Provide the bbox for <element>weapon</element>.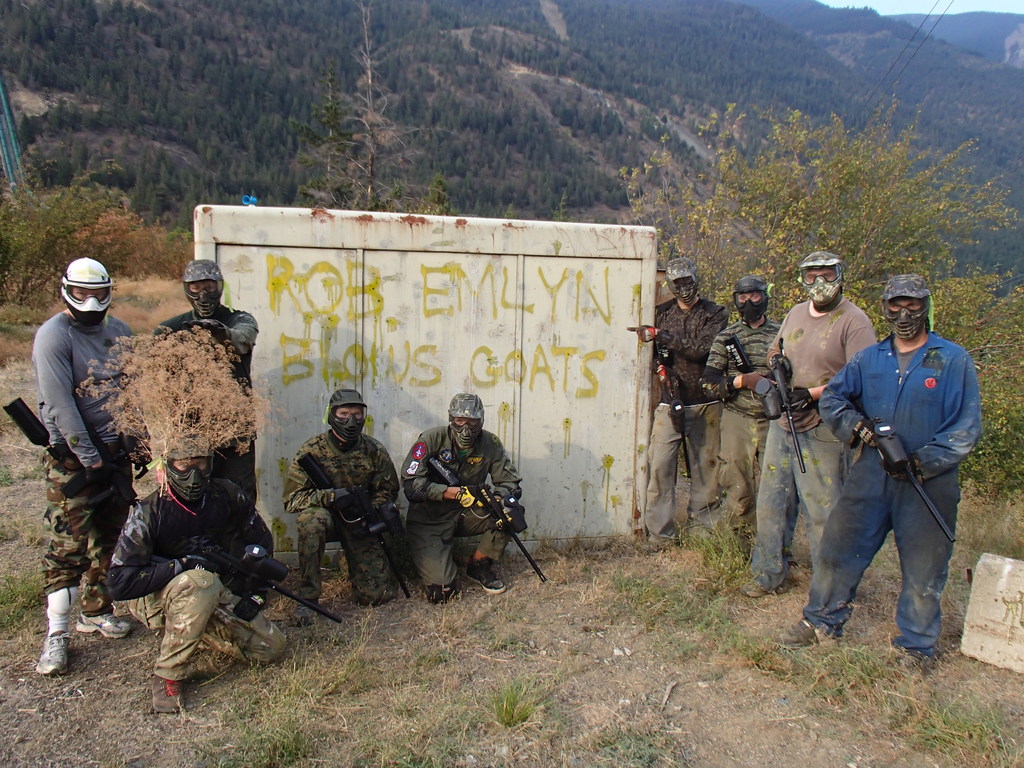
[168,539,342,622].
